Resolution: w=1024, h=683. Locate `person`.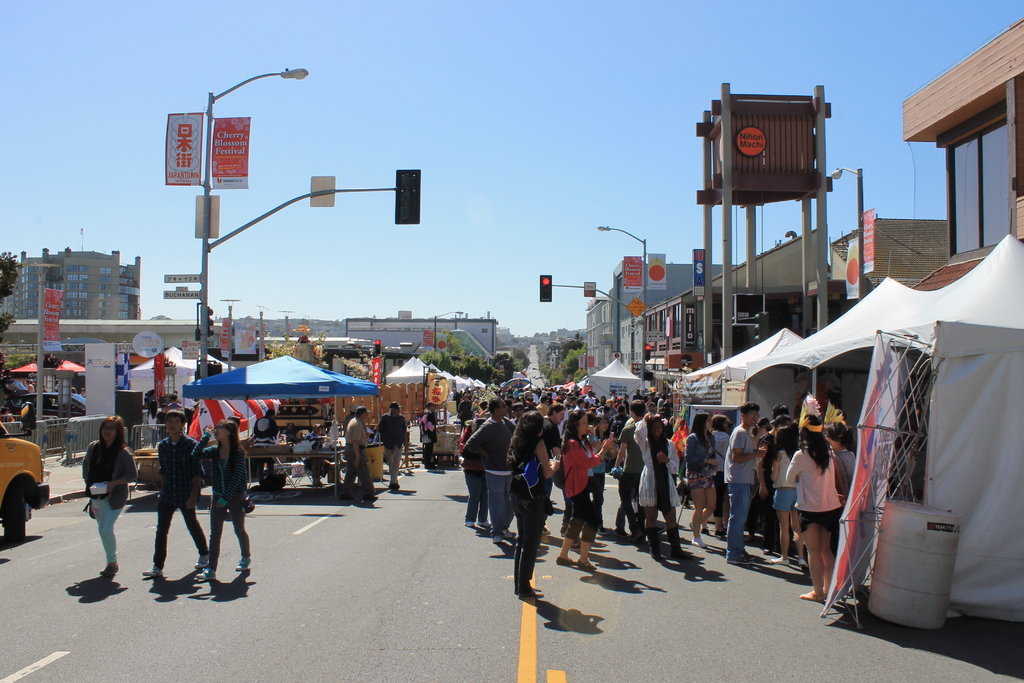
select_region(333, 403, 378, 498).
